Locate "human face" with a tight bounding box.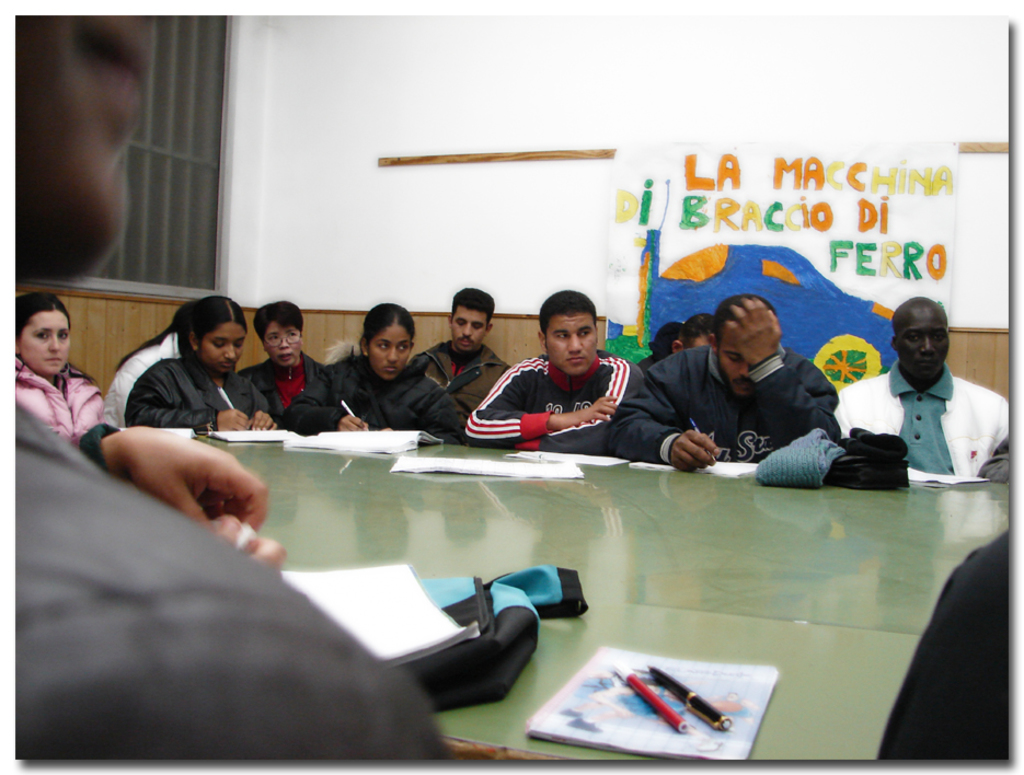
bbox(894, 303, 945, 380).
